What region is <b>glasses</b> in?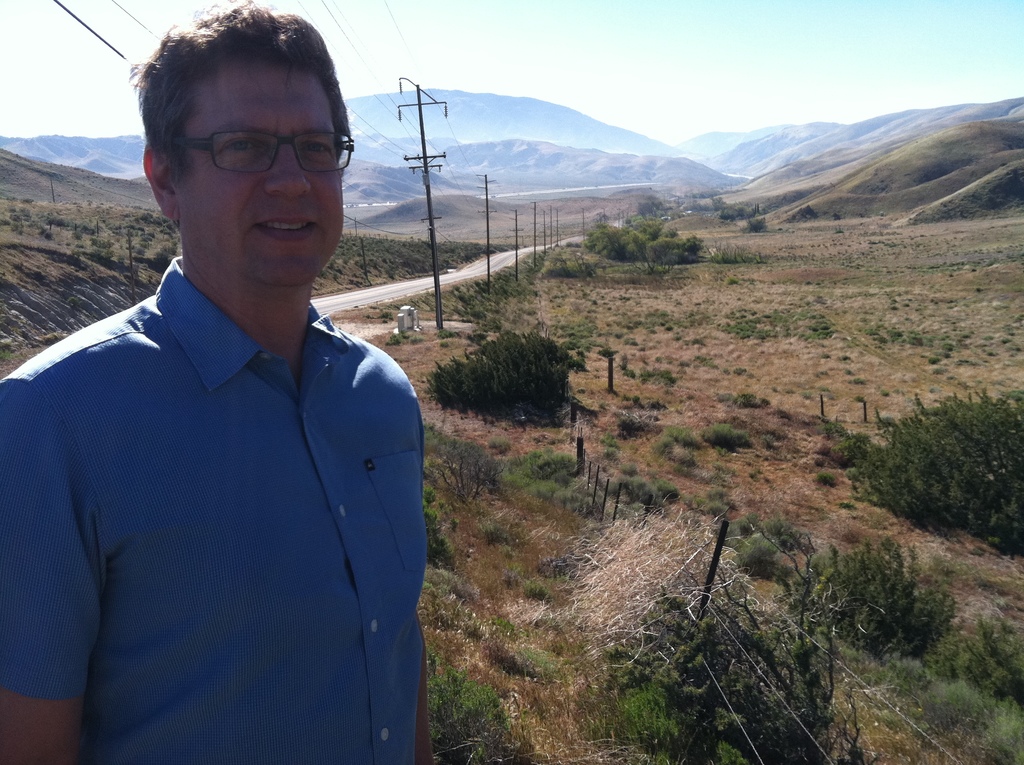
box(143, 109, 342, 182).
